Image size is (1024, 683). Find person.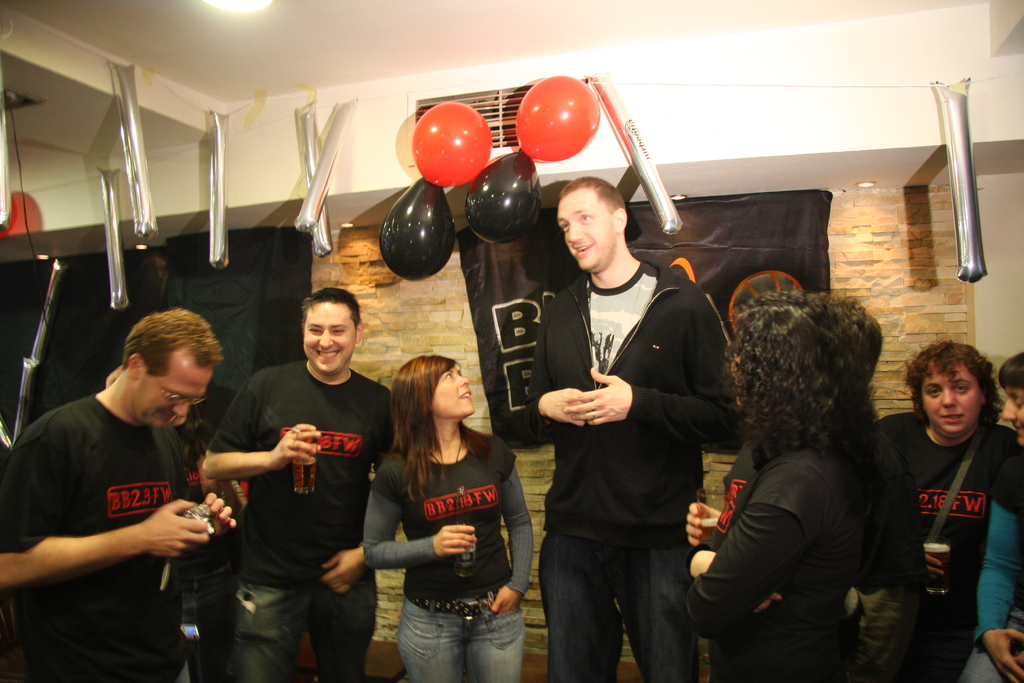
bbox=(687, 284, 924, 682).
